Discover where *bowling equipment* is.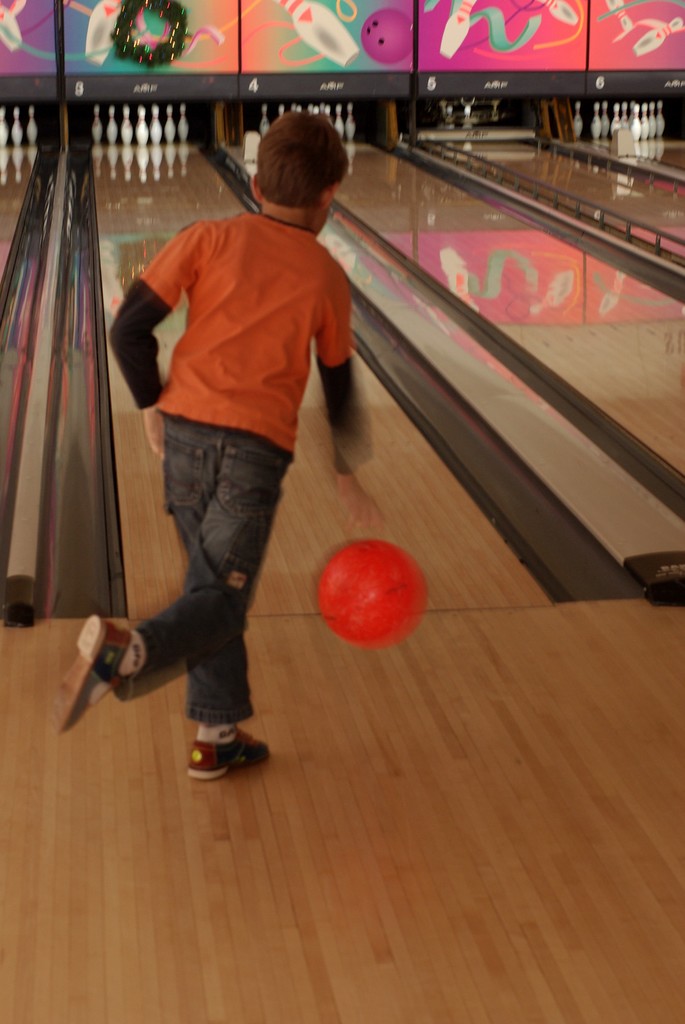
Discovered at Rect(356, 6, 413, 65).
